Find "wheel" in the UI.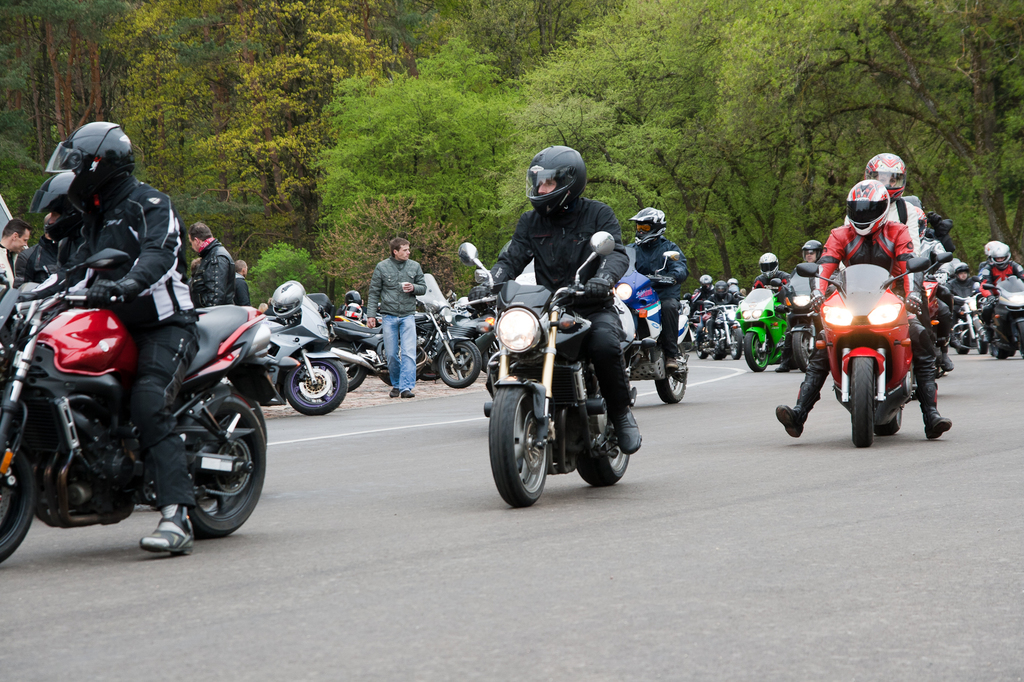
UI element at (954, 326, 971, 353).
